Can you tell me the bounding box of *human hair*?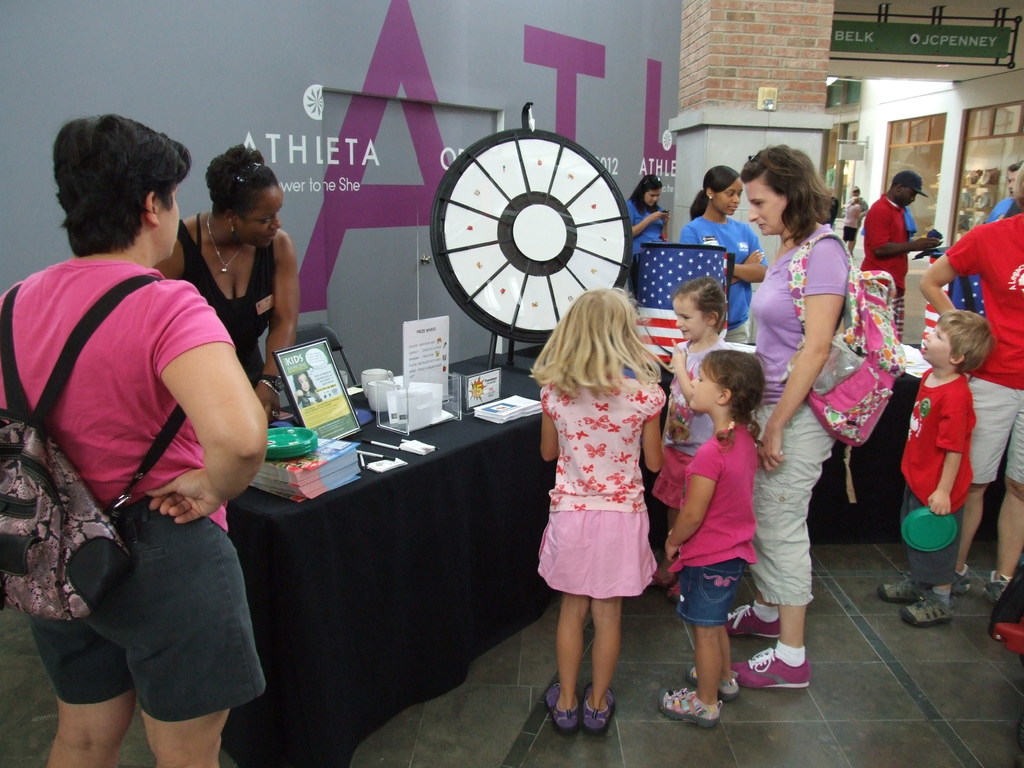
689 164 740 221.
